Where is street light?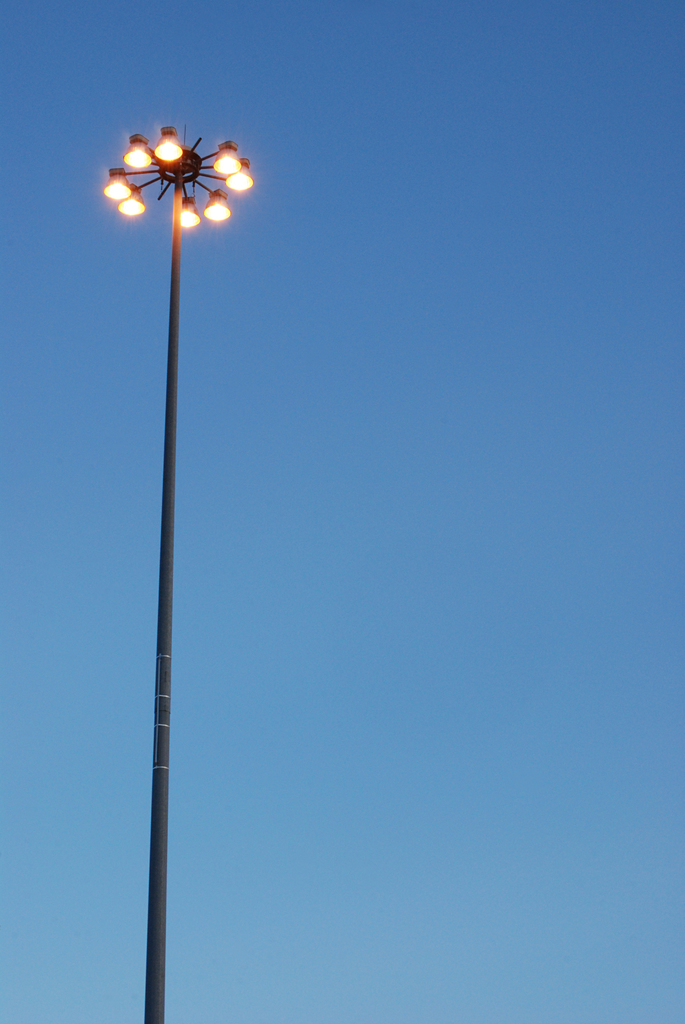
select_region(93, 131, 253, 959).
